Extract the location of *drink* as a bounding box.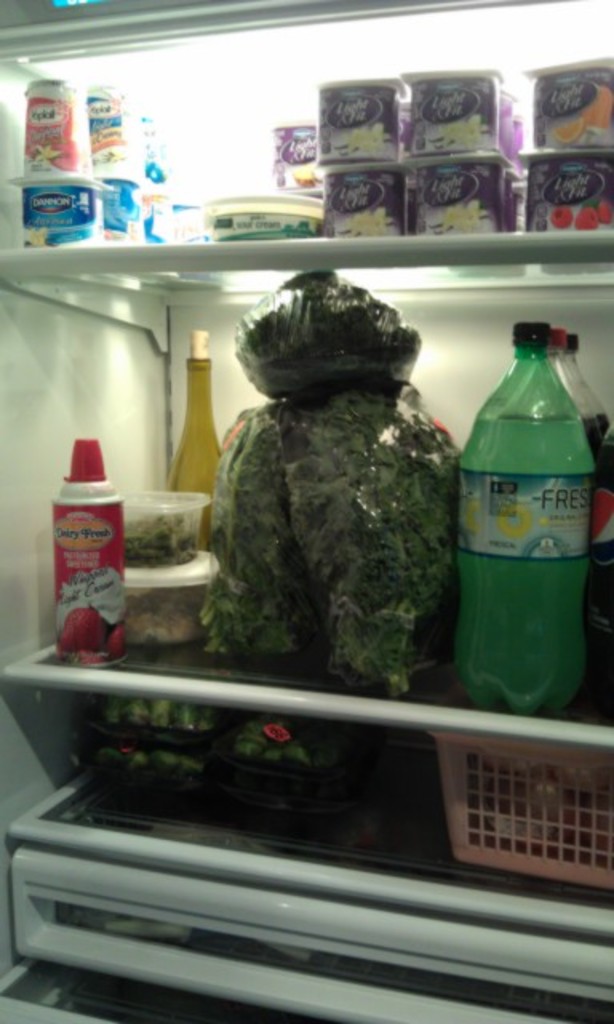
(left=451, top=299, right=600, bottom=720).
